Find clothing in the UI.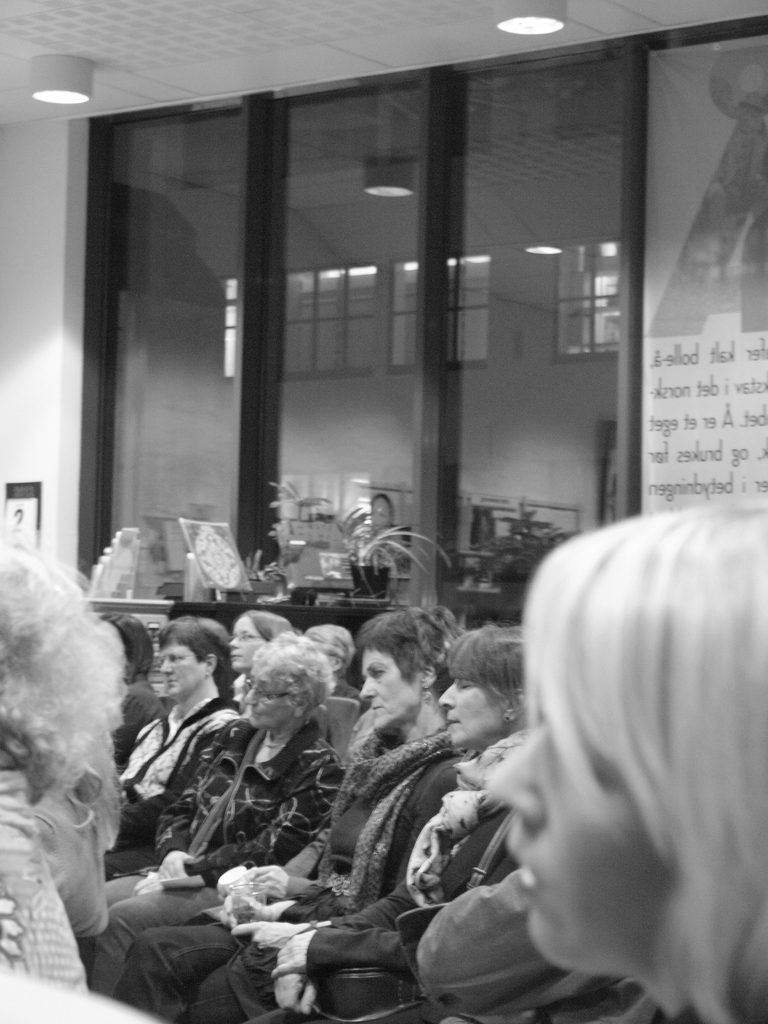
UI element at [x1=189, y1=756, x2=536, y2=1023].
